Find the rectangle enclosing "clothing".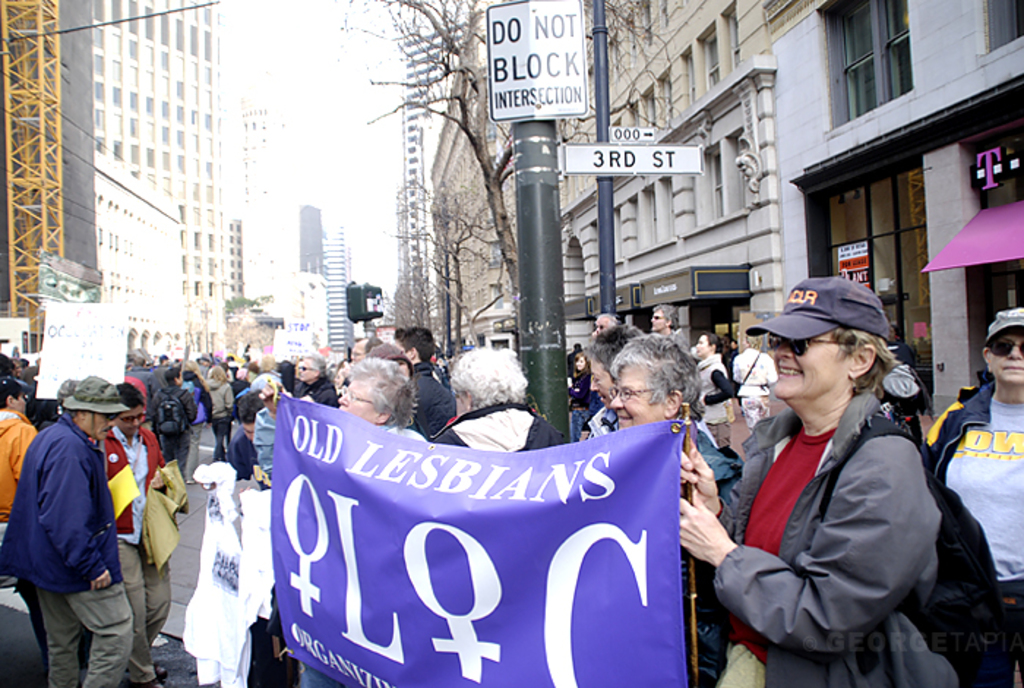
<bbox>715, 394, 973, 687</bbox>.
